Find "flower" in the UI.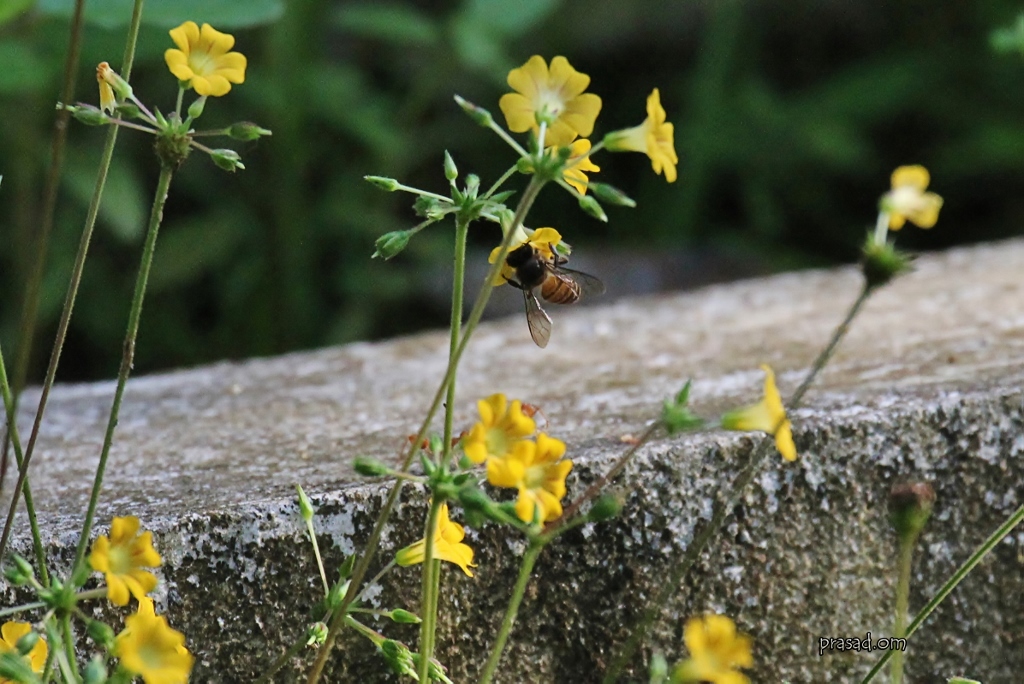
UI element at 149,13,249,92.
